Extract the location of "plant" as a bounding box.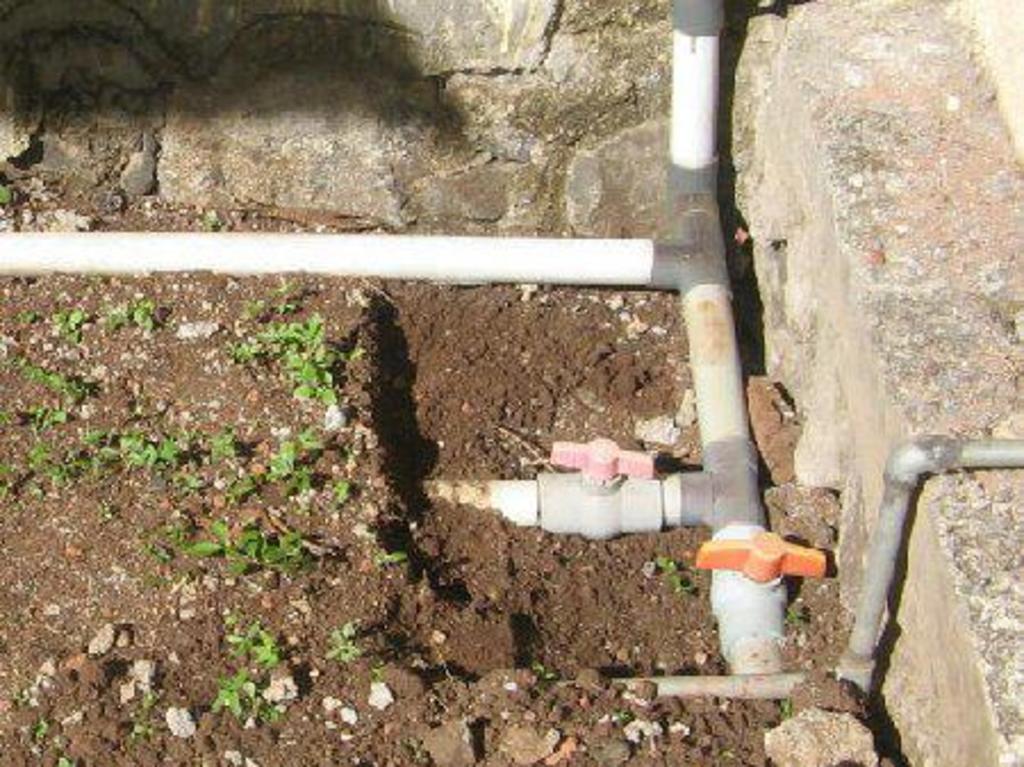
378/549/398/571.
